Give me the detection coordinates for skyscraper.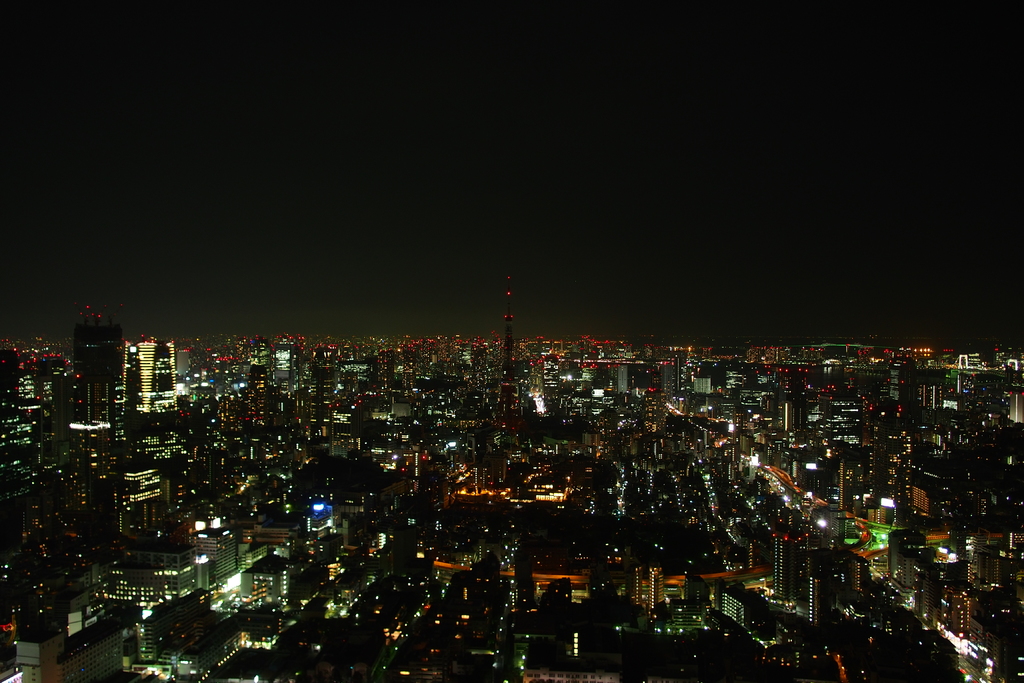
(136, 332, 189, 415).
